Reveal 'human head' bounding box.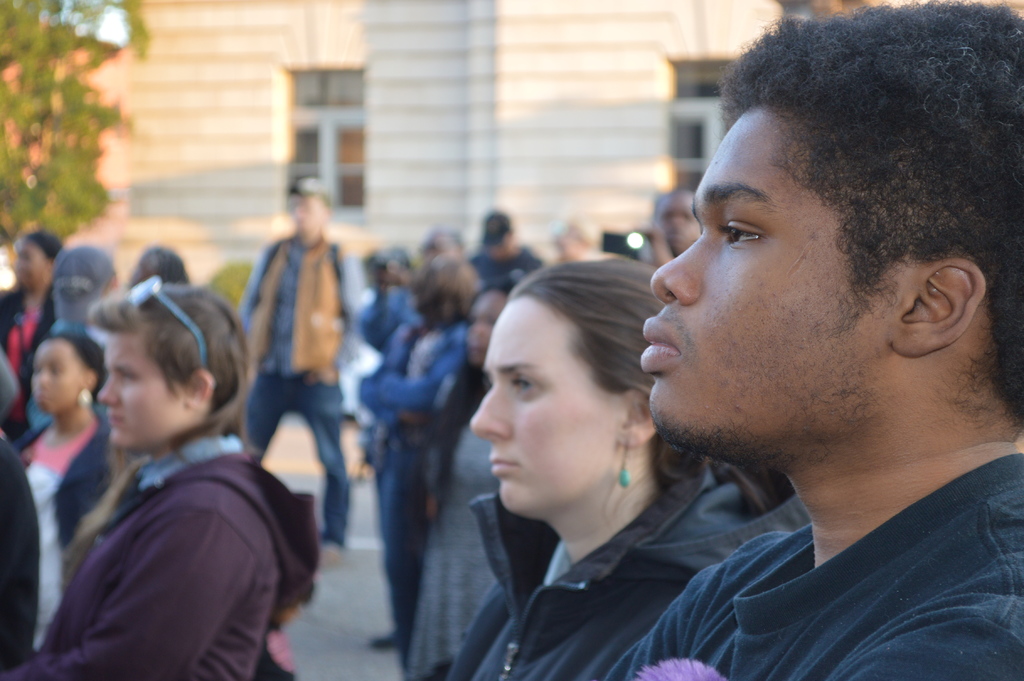
Revealed: region(124, 247, 188, 291).
